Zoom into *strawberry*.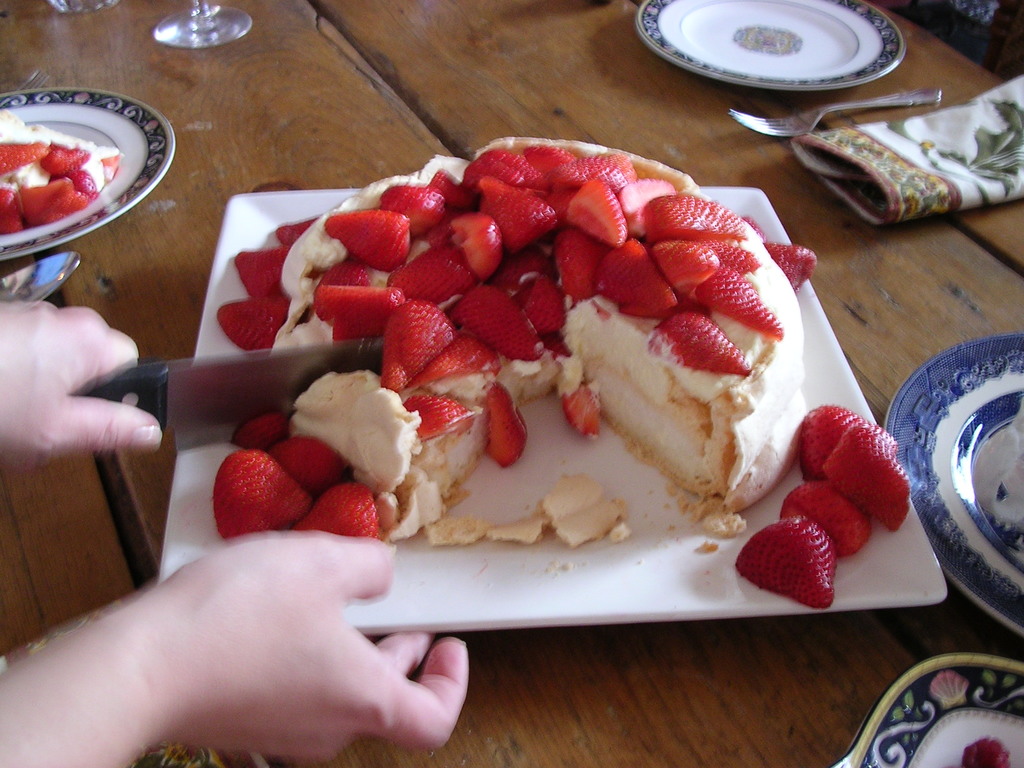
Zoom target: <bbox>524, 266, 567, 328</bbox>.
